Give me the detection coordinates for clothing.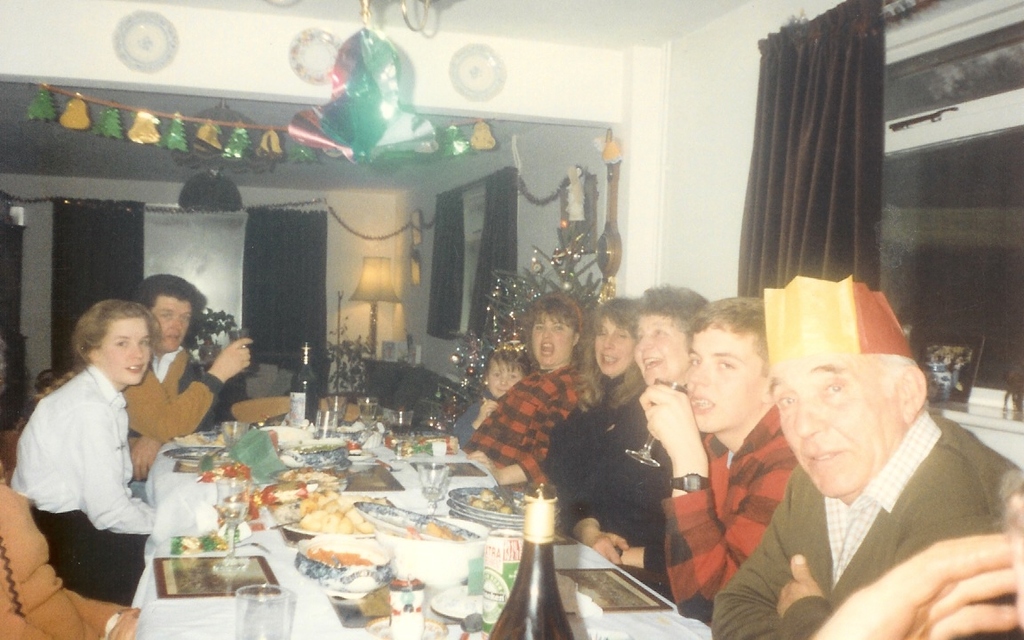
<region>0, 483, 134, 638</region>.
